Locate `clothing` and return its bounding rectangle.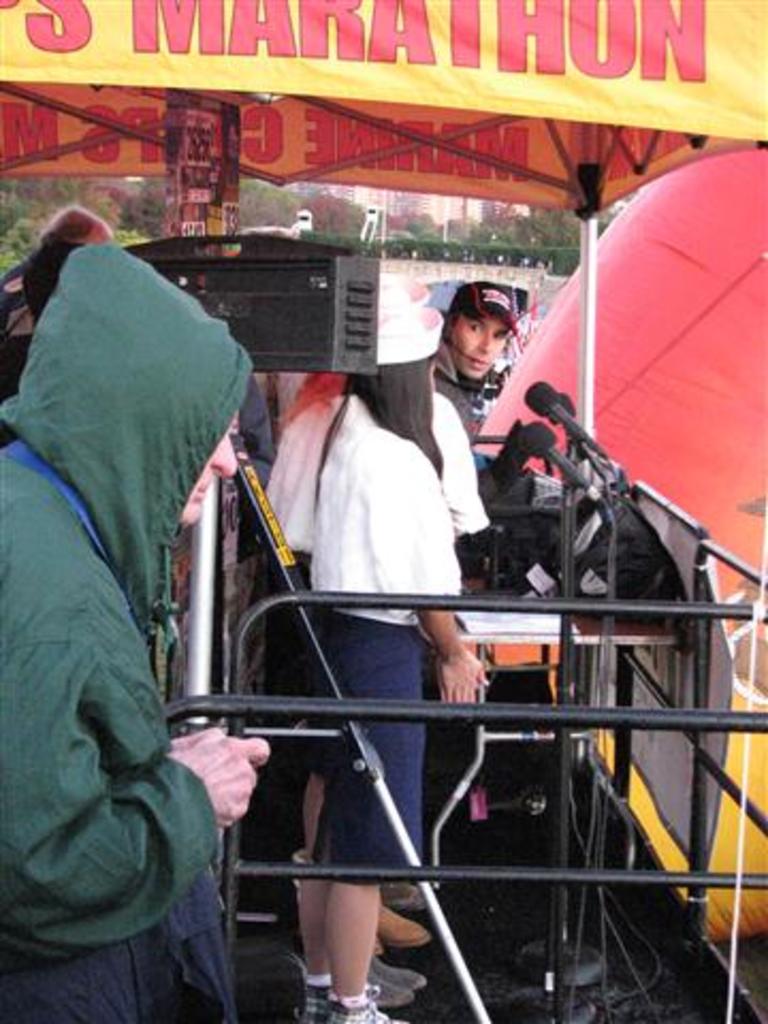
rect(6, 122, 250, 1023).
